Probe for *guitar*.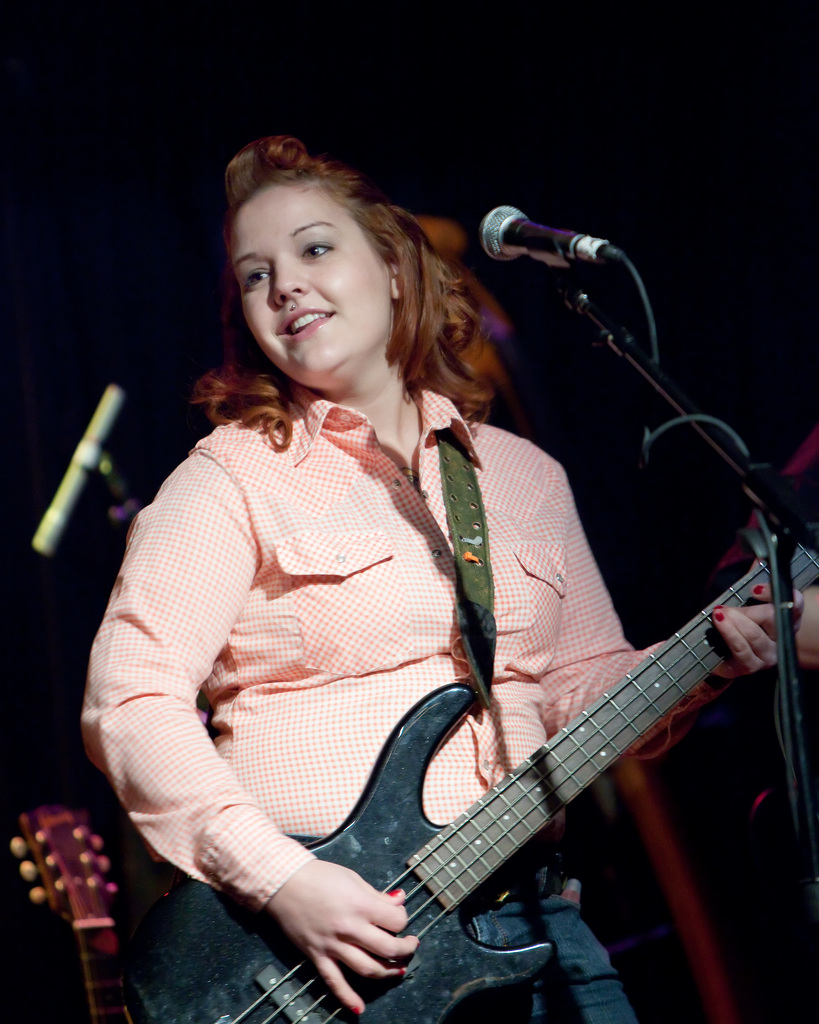
Probe result: 216/509/800/998.
